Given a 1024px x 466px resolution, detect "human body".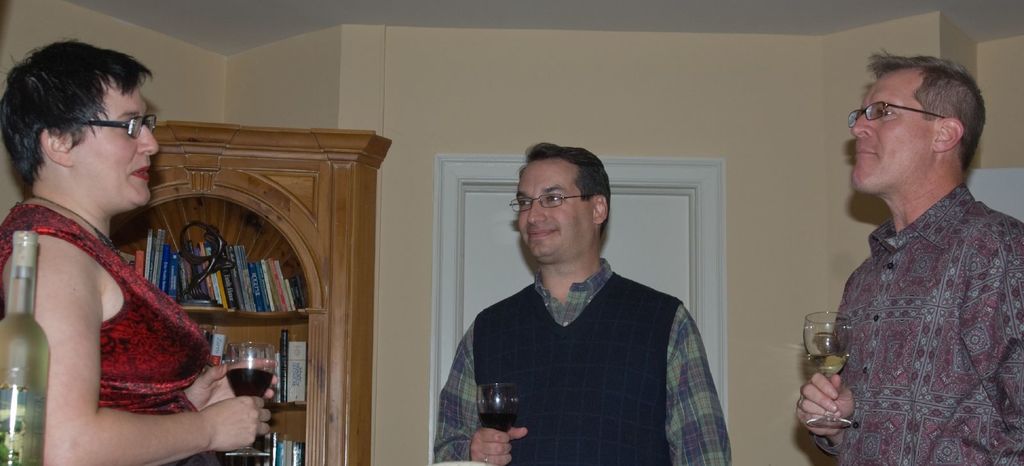
x1=0, y1=32, x2=283, y2=465.
